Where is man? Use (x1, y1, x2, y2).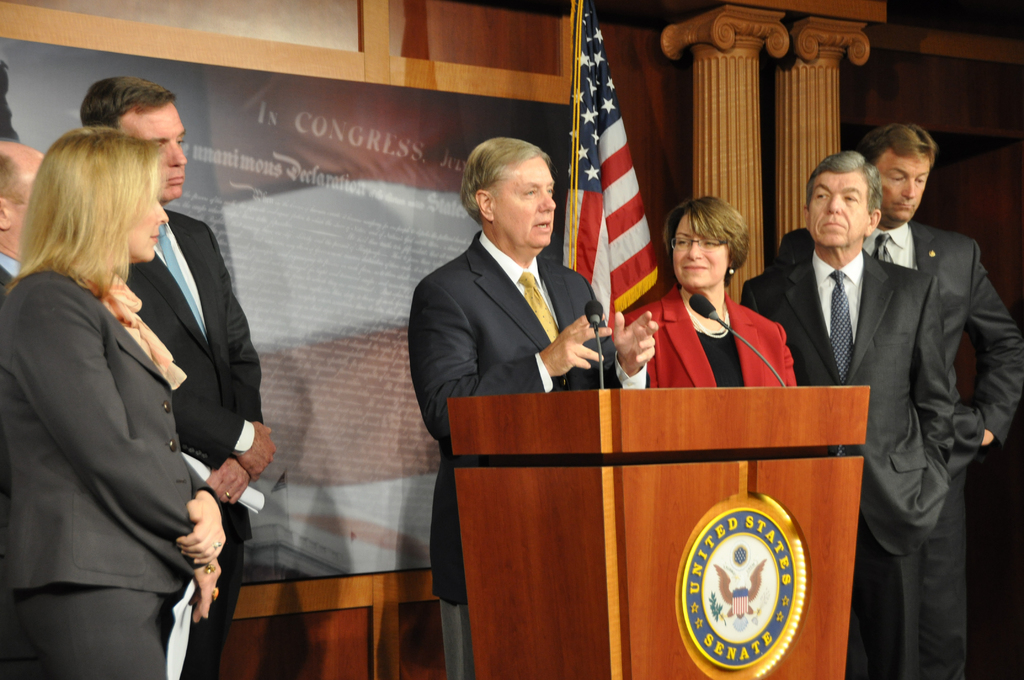
(0, 140, 52, 298).
